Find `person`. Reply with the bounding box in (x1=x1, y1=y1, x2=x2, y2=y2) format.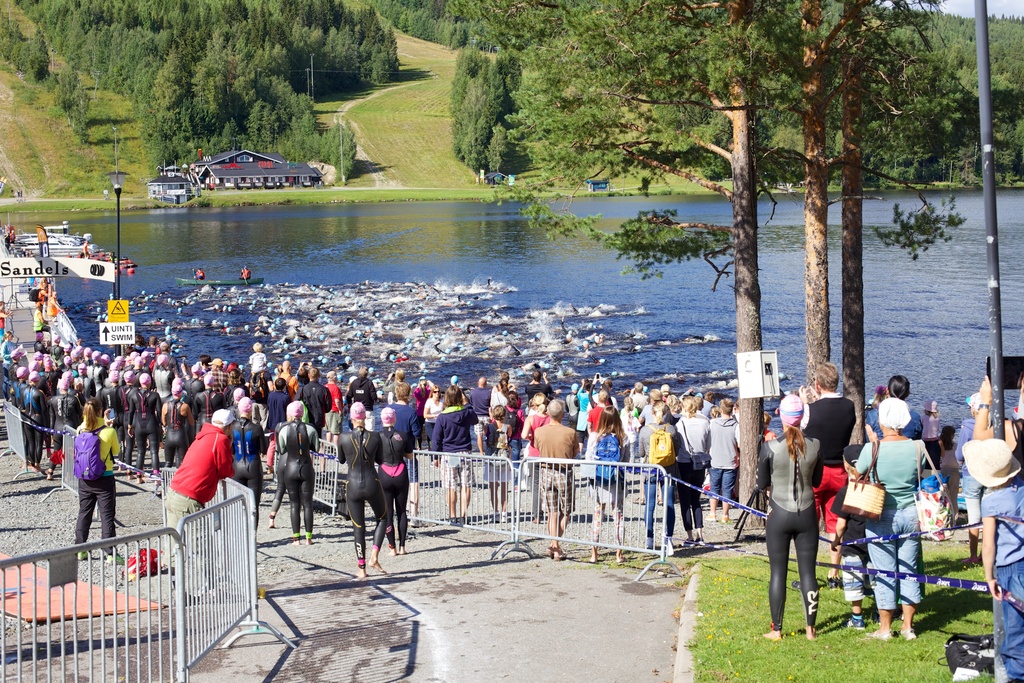
(x1=73, y1=400, x2=124, y2=559).
